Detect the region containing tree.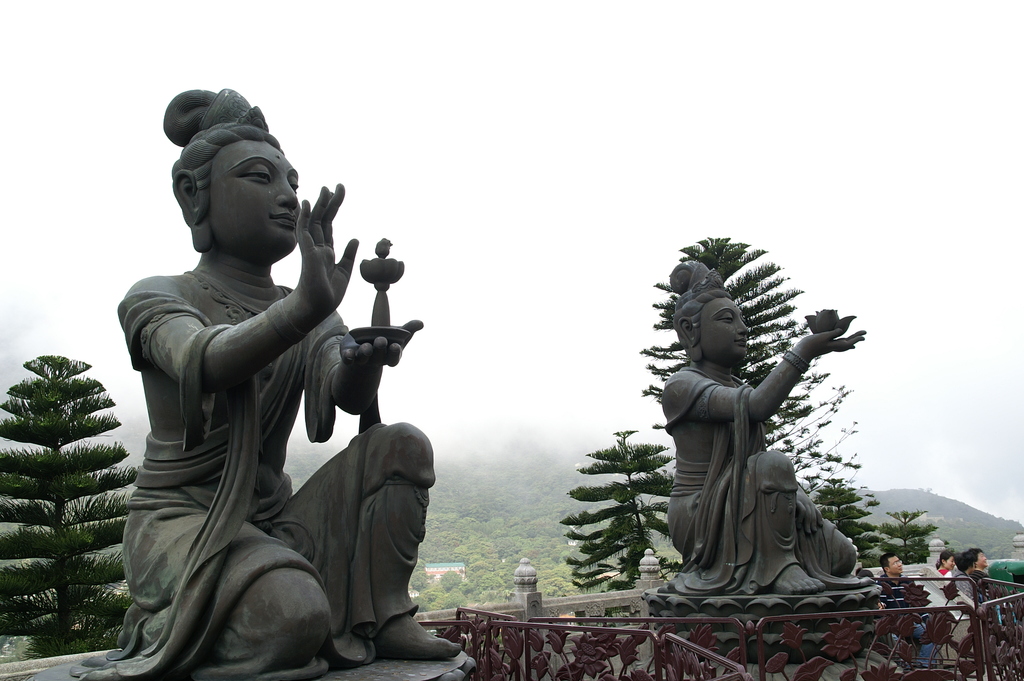
Rect(559, 432, 686, 591).
